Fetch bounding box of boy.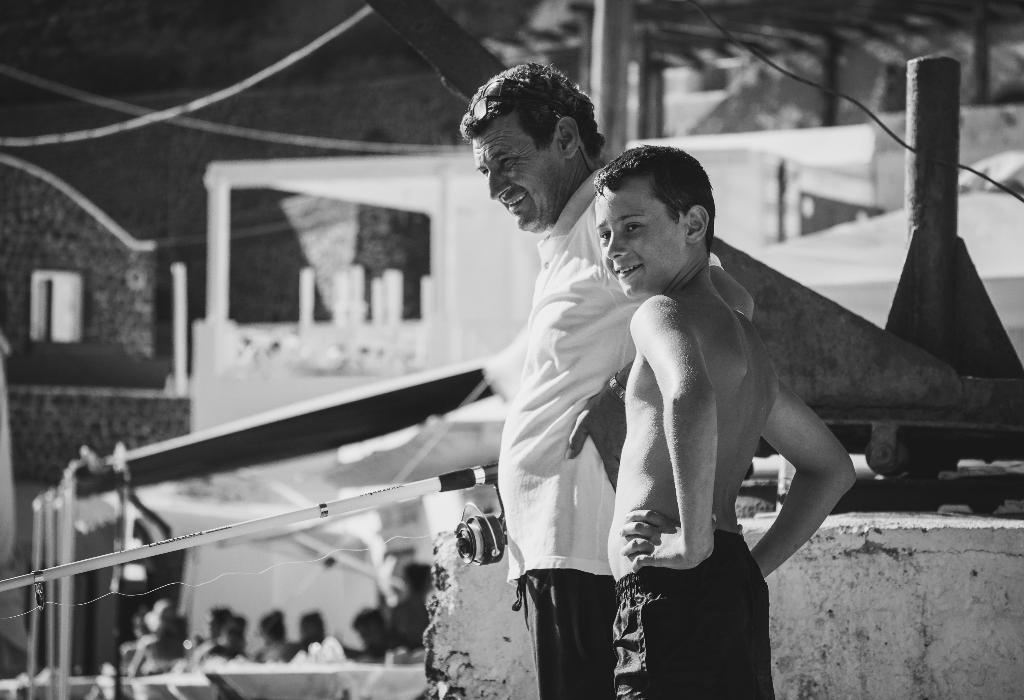
Bbox: l=595, t=147, r=861, b=699.
